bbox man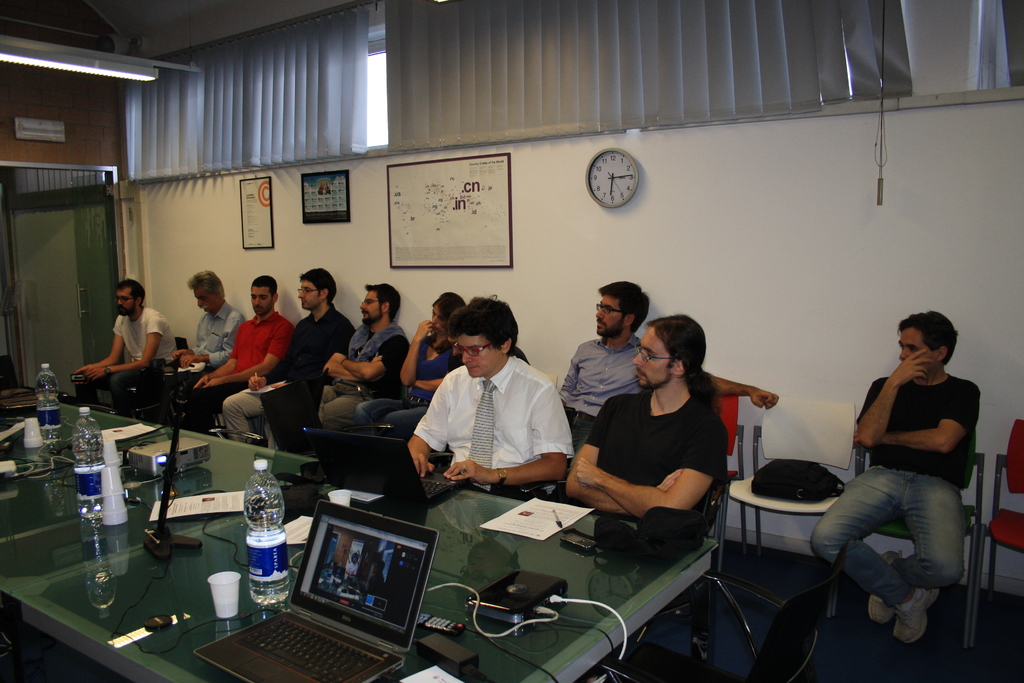
71 277 172 409
